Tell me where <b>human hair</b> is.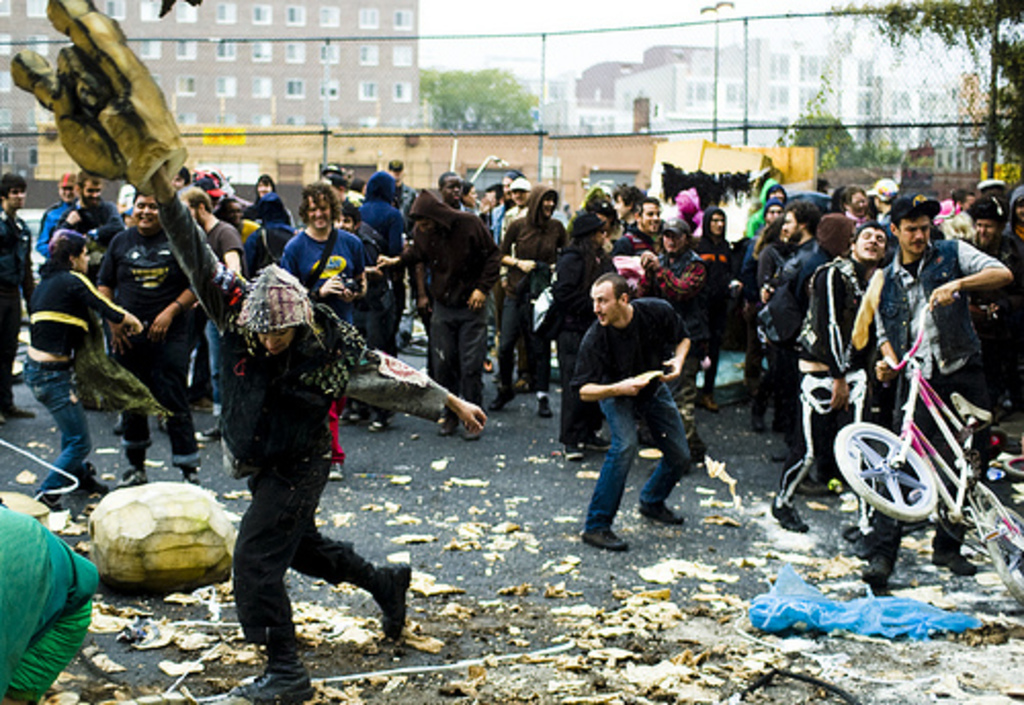
<b>human hair</b> is at [x1=840, y1=184, x2=866, y2=215].
